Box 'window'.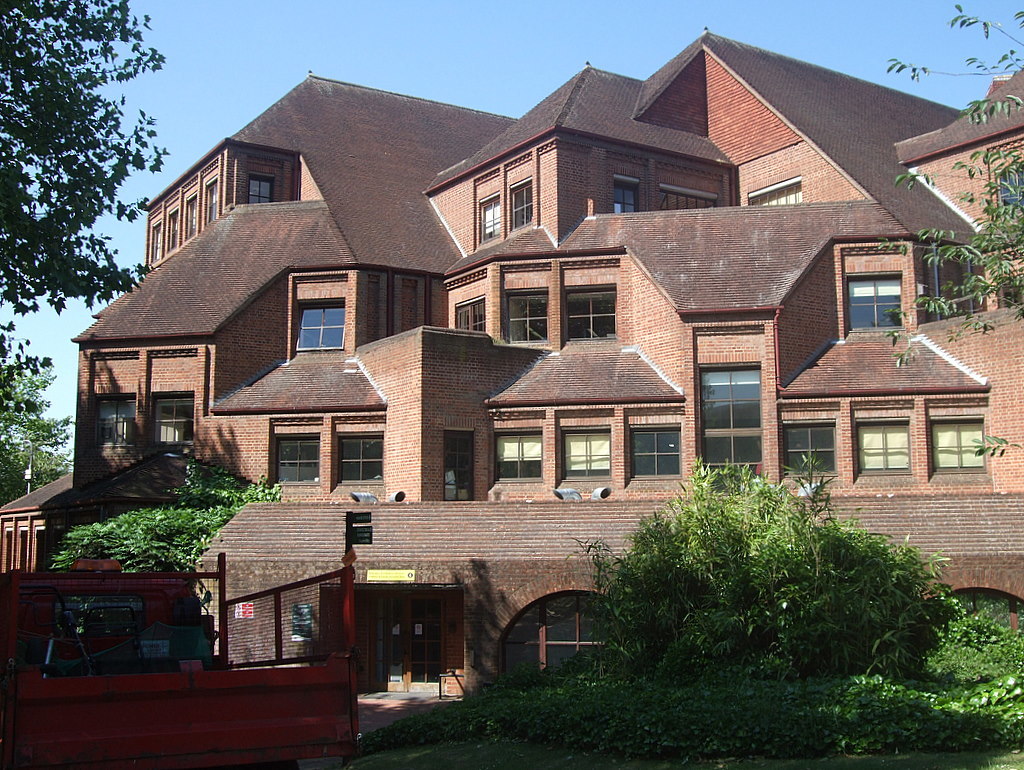
x1=995, y1=171, x2=1023, y2=214.
